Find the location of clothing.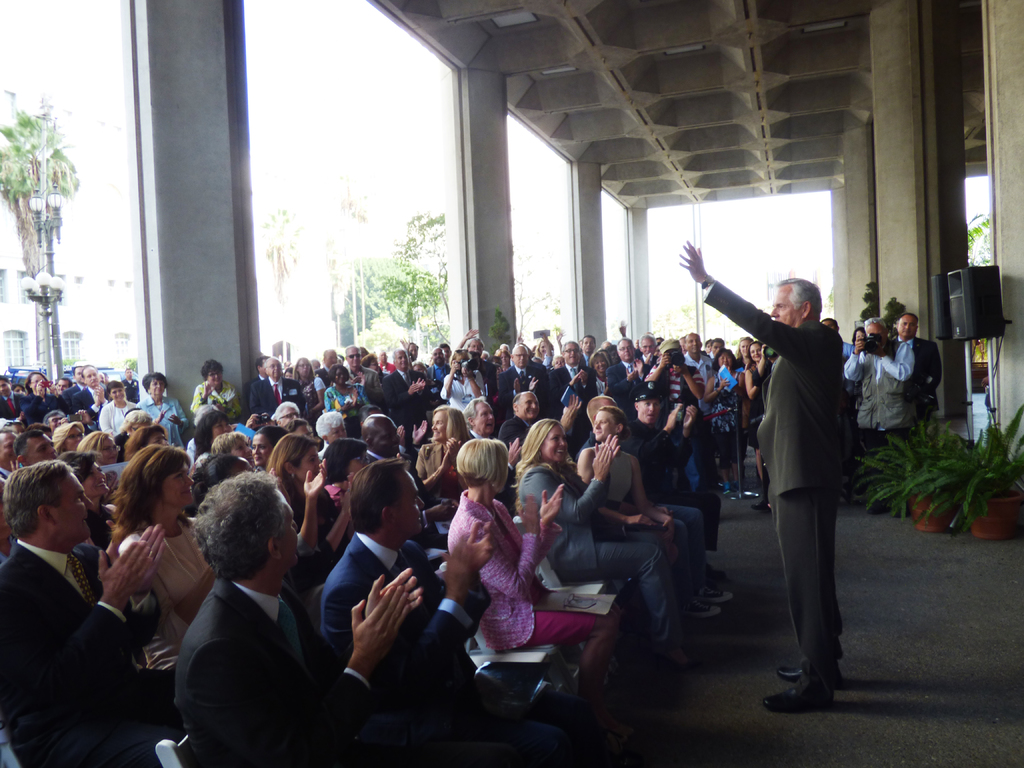
Location: select_region(509, 463, 687, 651).
